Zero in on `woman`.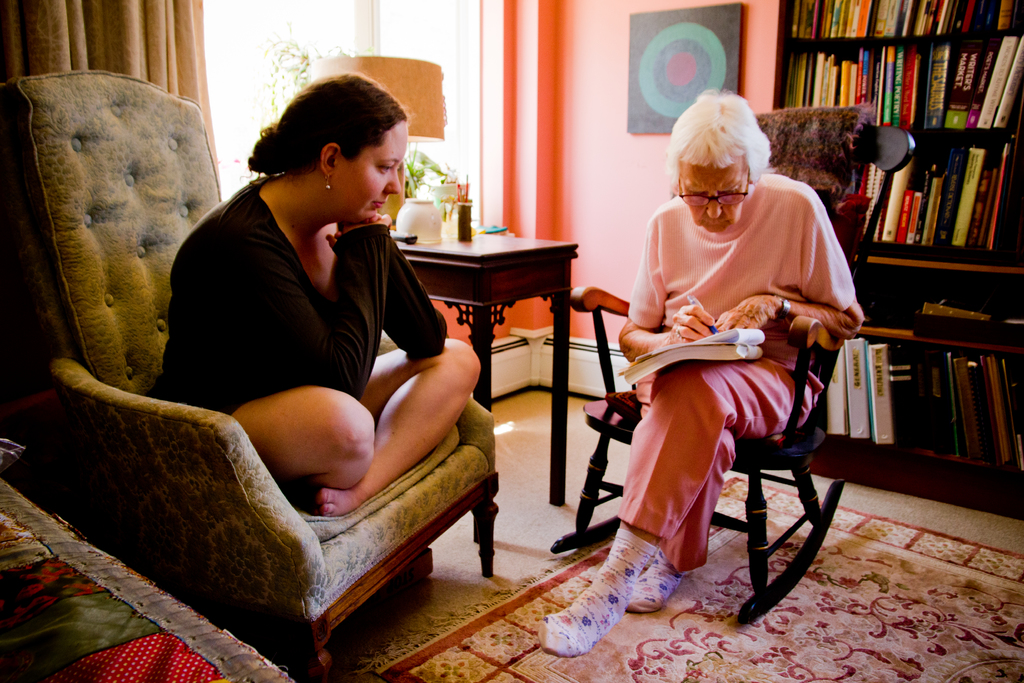
Zeroed in: {"left": 541, "top": 81, "right": 863, "bottom": 659}.
